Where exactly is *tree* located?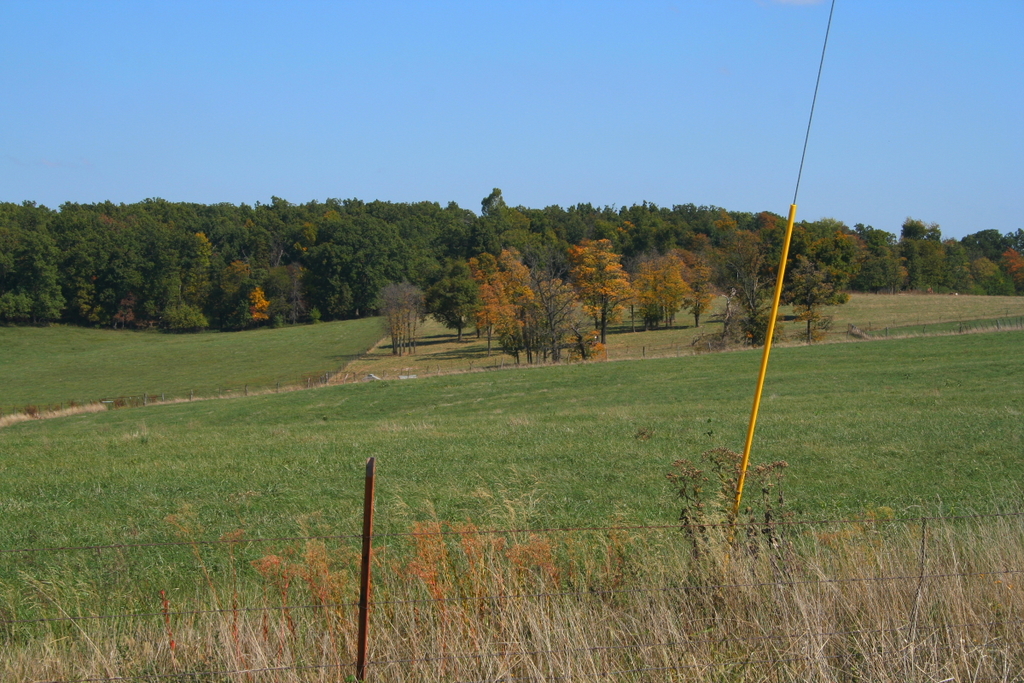
Its bounding box is 0/200/55/329.
